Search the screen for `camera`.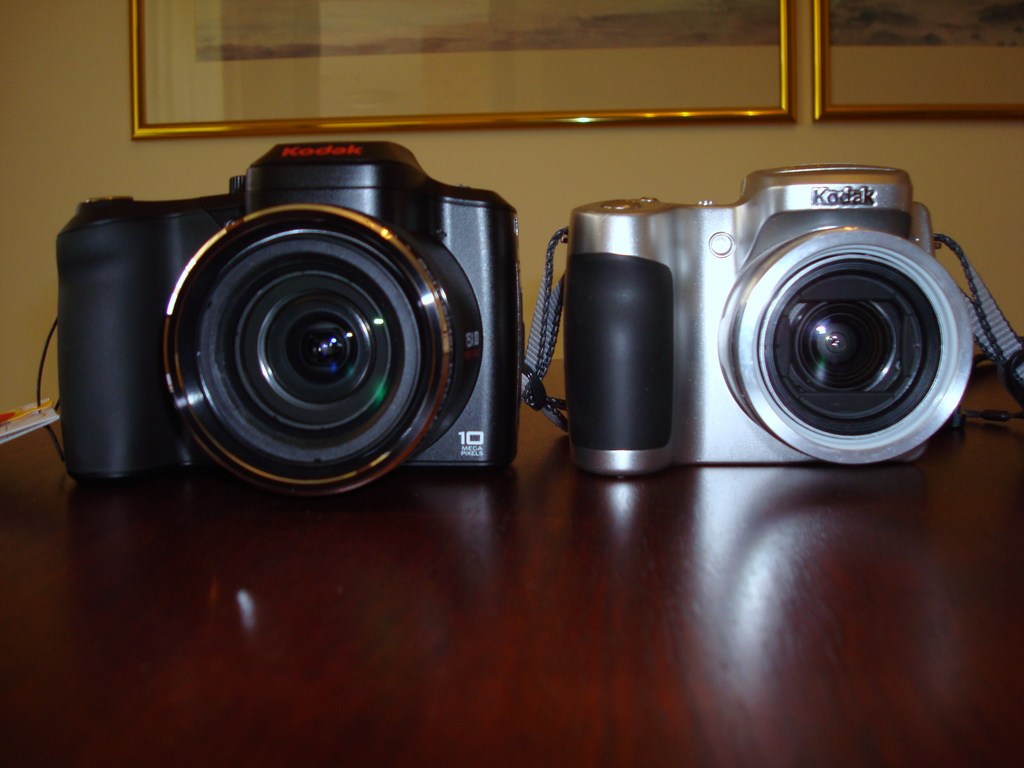
Found at {"left": 566, "top": 163, "right": 978, "bottom": 474}.
